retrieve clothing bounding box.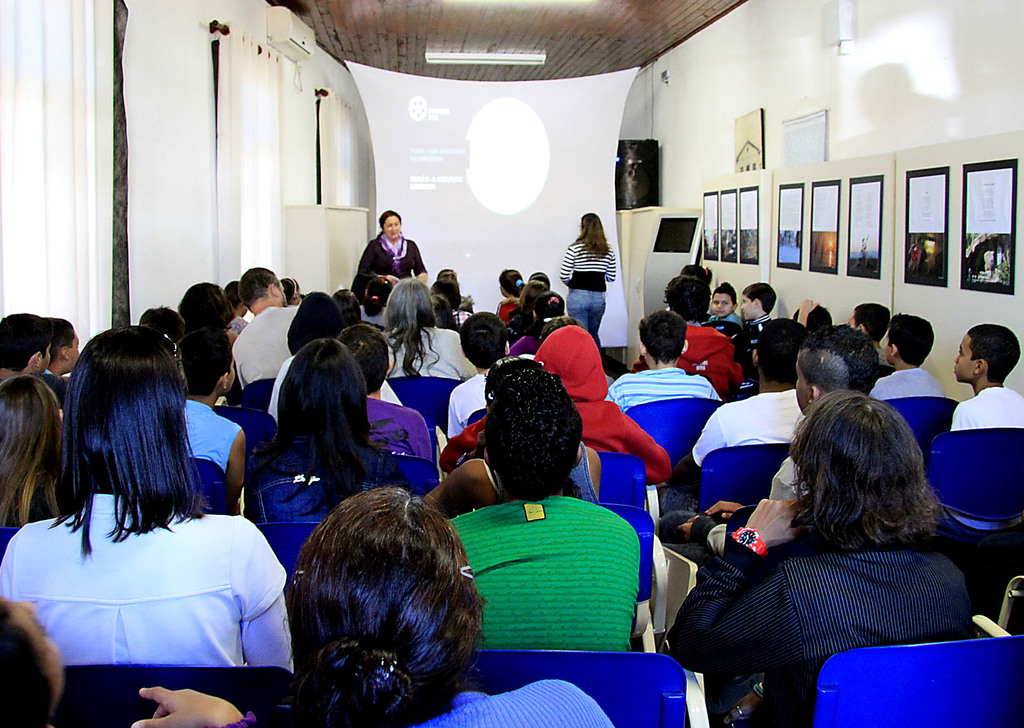
Bounding box: <box>712,311,749,335</box>.
